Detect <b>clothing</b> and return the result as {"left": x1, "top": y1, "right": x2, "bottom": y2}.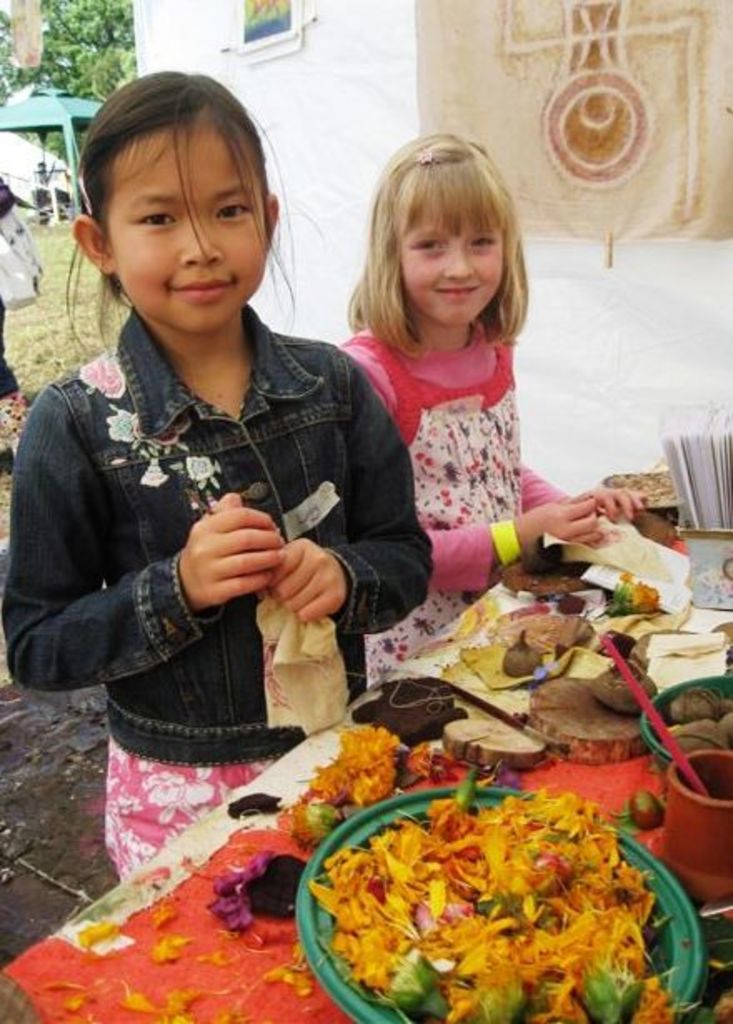
{"left": 325, "top": 310, "right": 565, "bottom": 703}.
